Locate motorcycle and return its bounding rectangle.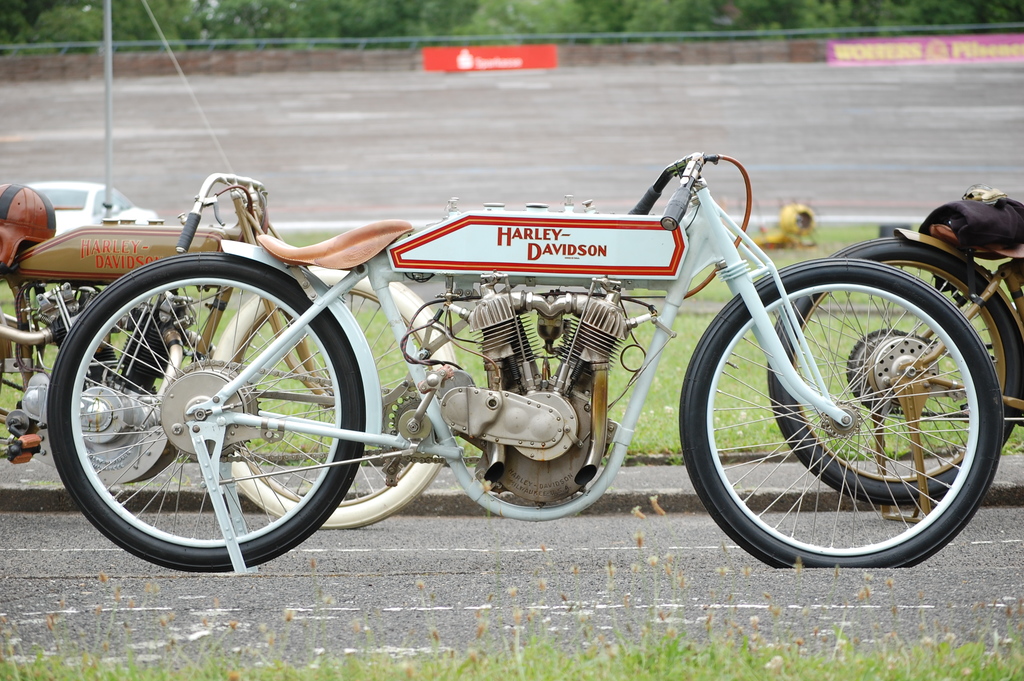
(x1=42, y1=152, x2=1006, y2=572).
